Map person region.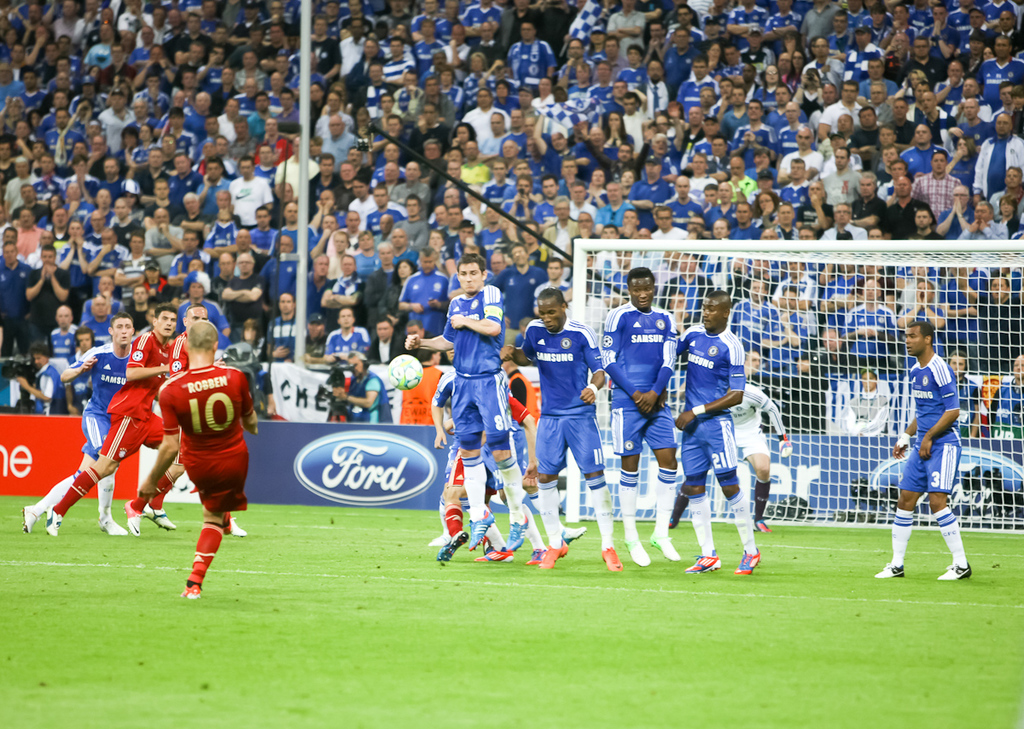
Mapped to [339, 26, 361, 72].
